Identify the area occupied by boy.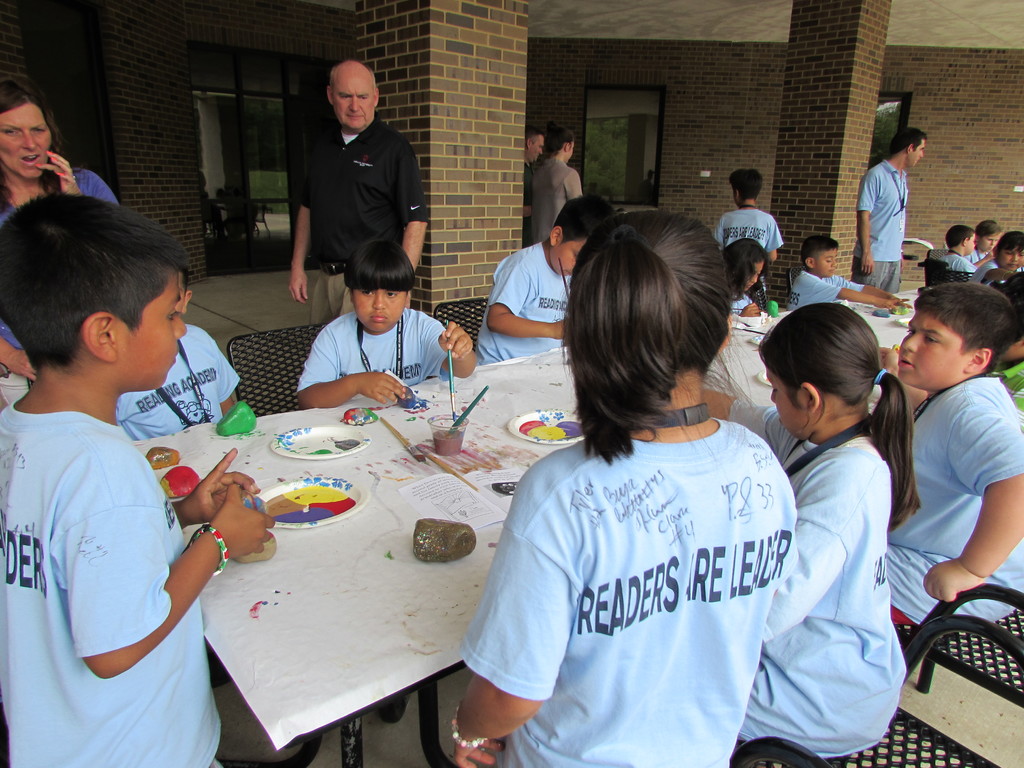
Area: bbox(881, 283, 1023, 623).
